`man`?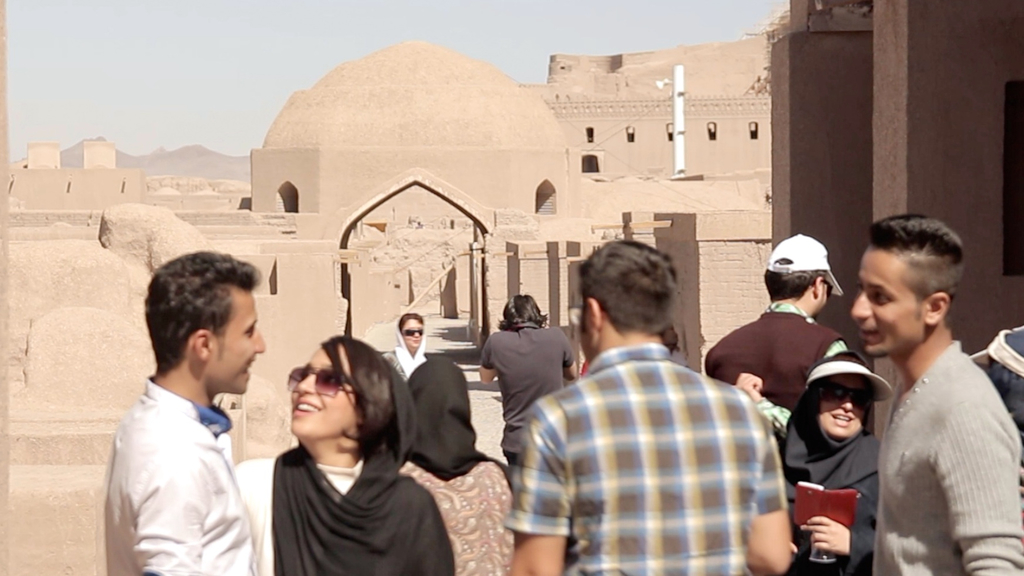
crop(509, 240, 793, 563)
